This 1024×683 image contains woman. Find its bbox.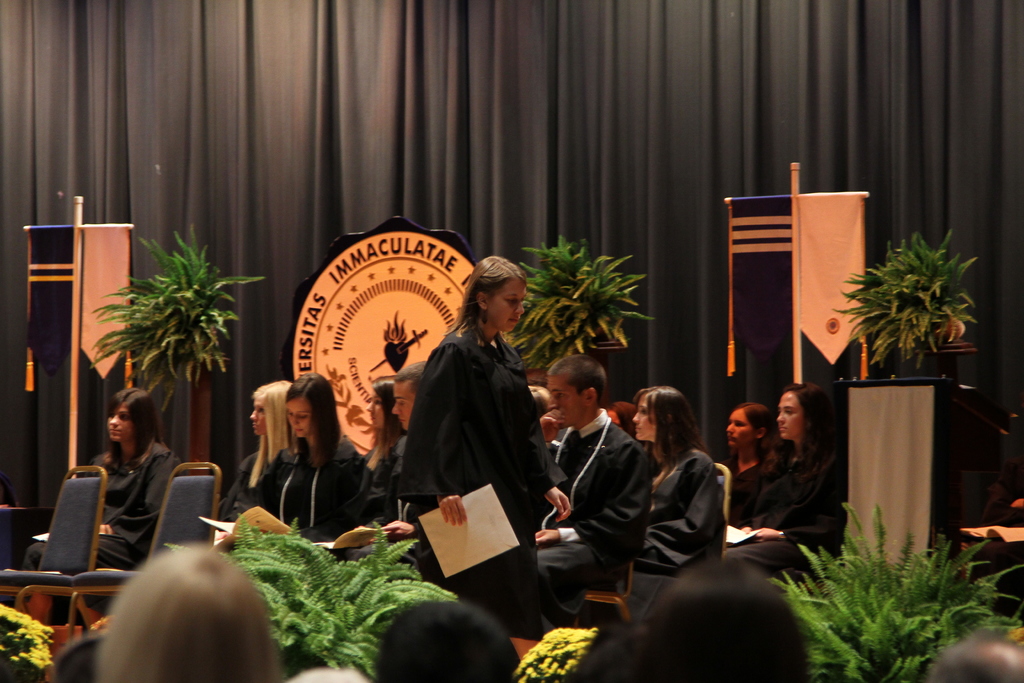
[212,377,300,523].
